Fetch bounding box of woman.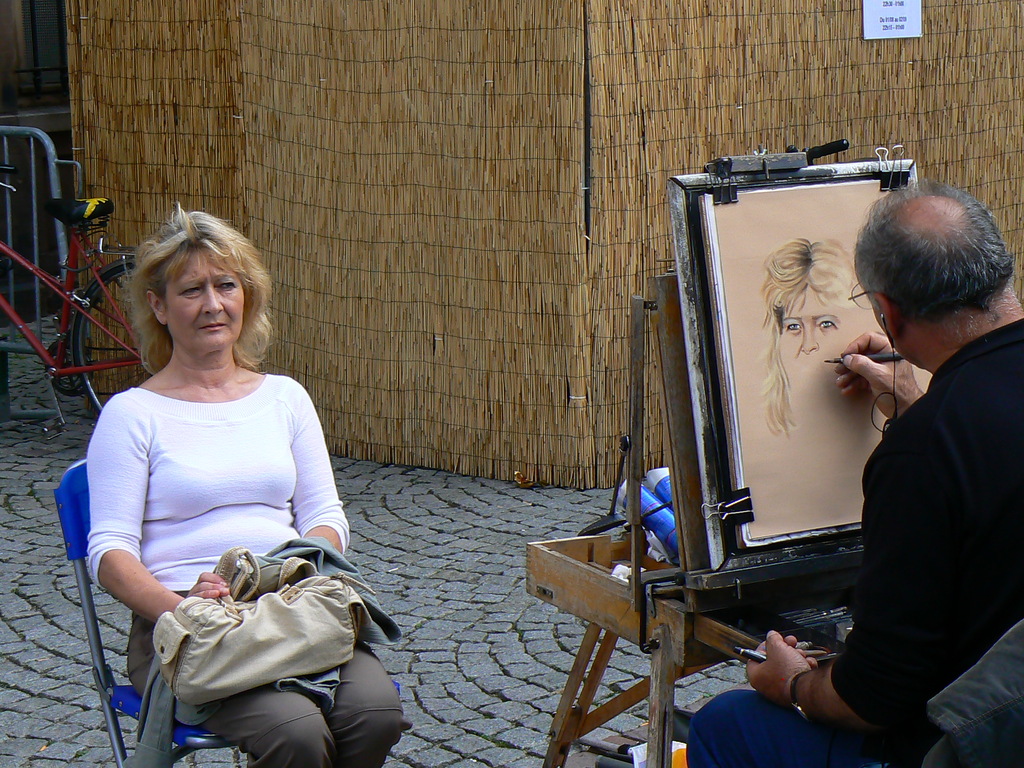
Bbox: detection(85, 203, 404, 767).
